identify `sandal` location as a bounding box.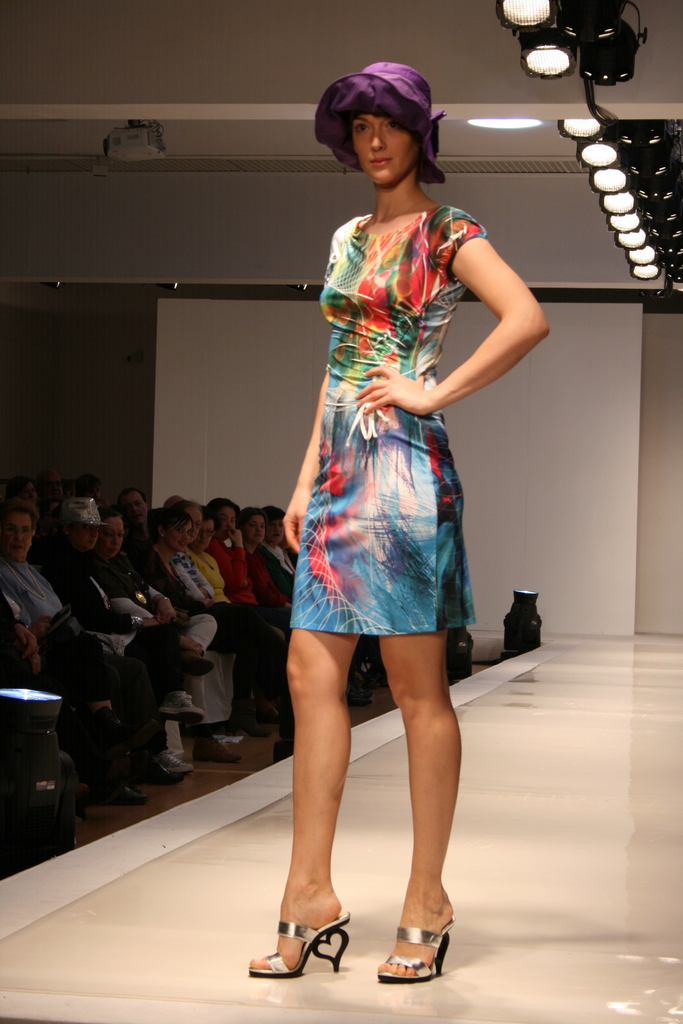
l=383, t=927, r=450, b=992.
